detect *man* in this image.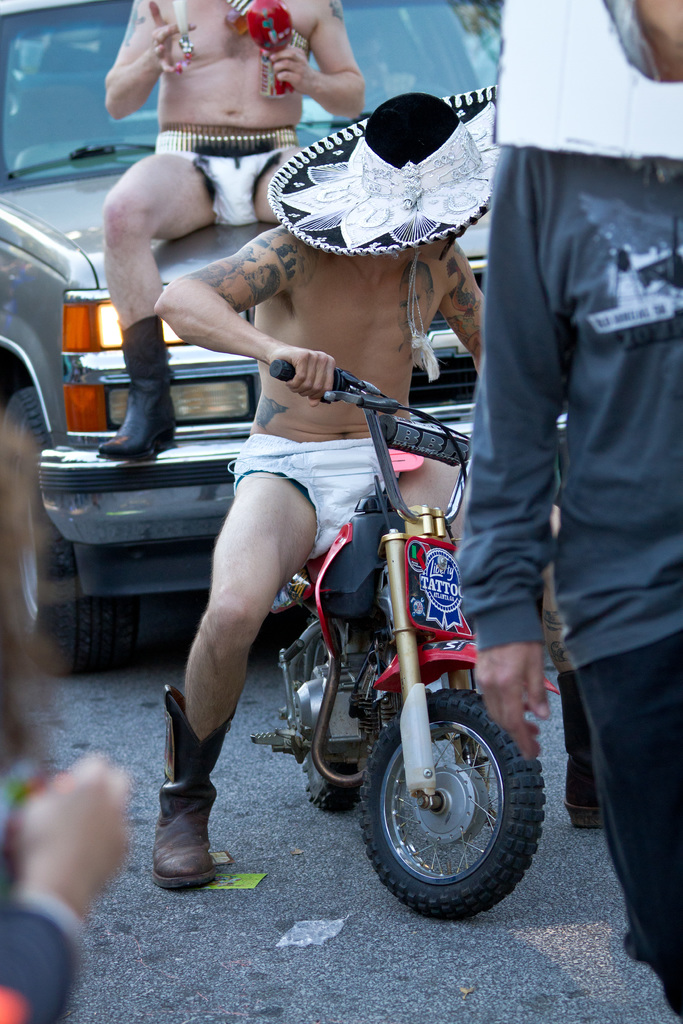
Detection: x1=460, y1=19, x2=663, y2=897.
